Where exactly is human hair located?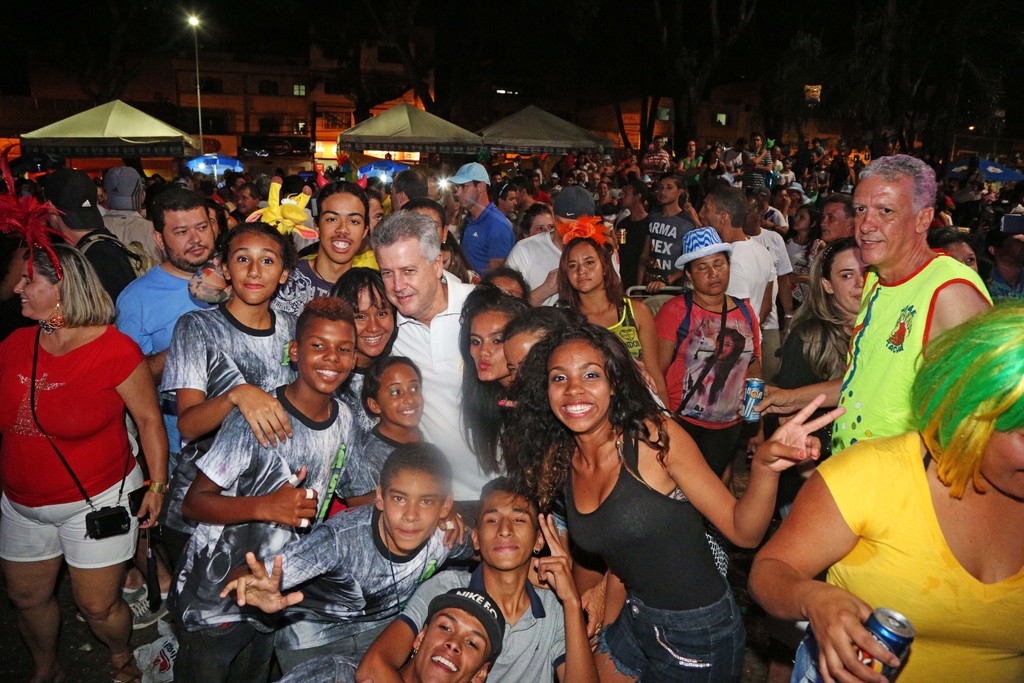
Its bounding box is {"x1": 714, "y1": 329, "x2": 746, "y2": 399}.
